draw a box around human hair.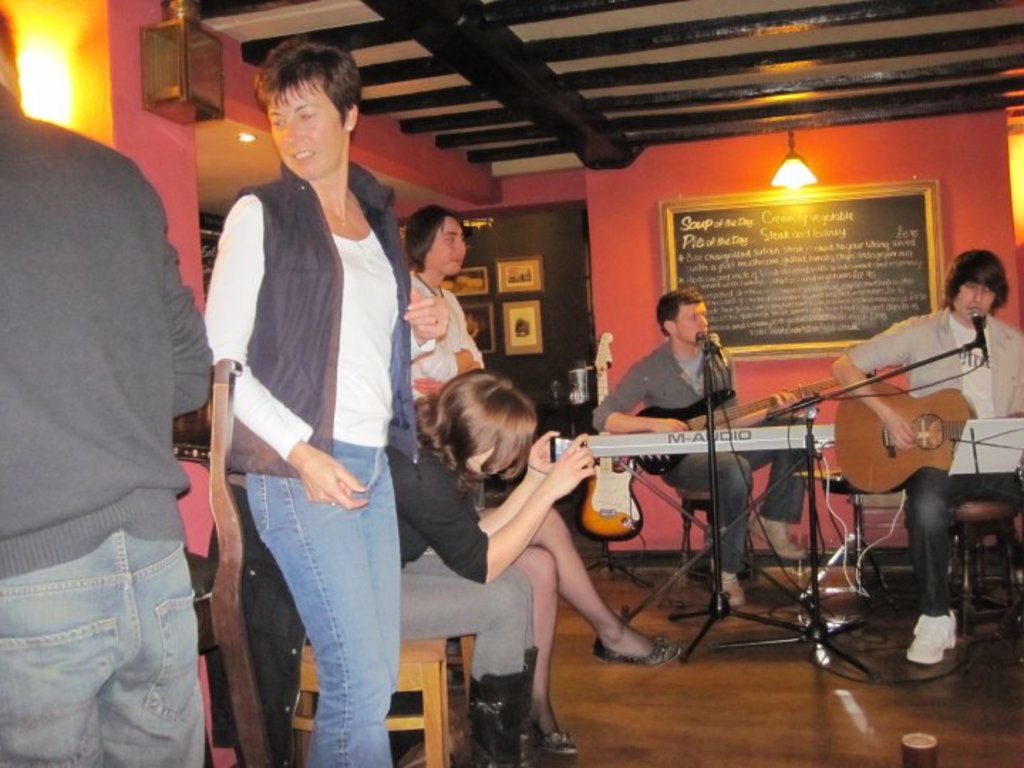
BBox(427, 373, 552, 503).
